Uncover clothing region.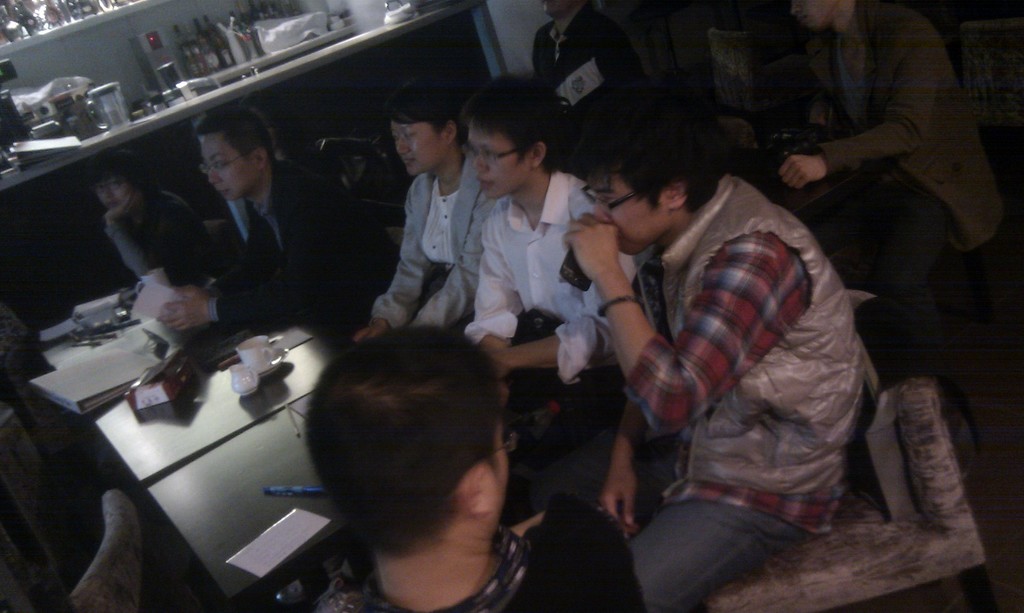
Uncovered: region(209, 166, 376, 335).
